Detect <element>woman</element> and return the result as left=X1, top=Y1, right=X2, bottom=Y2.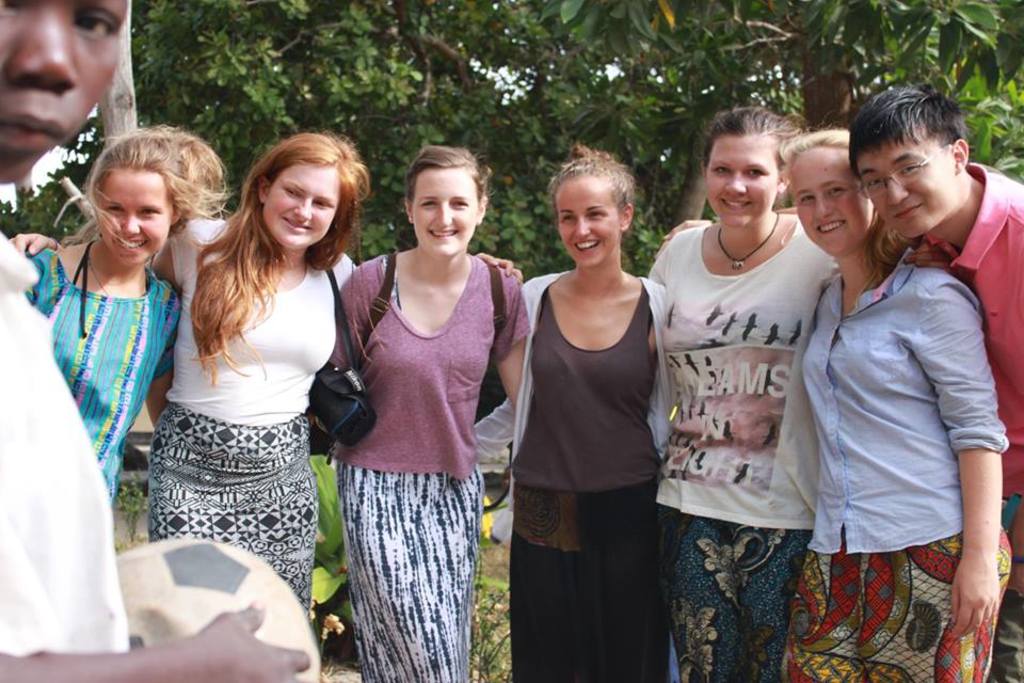
left=631, top=112, right=850, bottom=682.
